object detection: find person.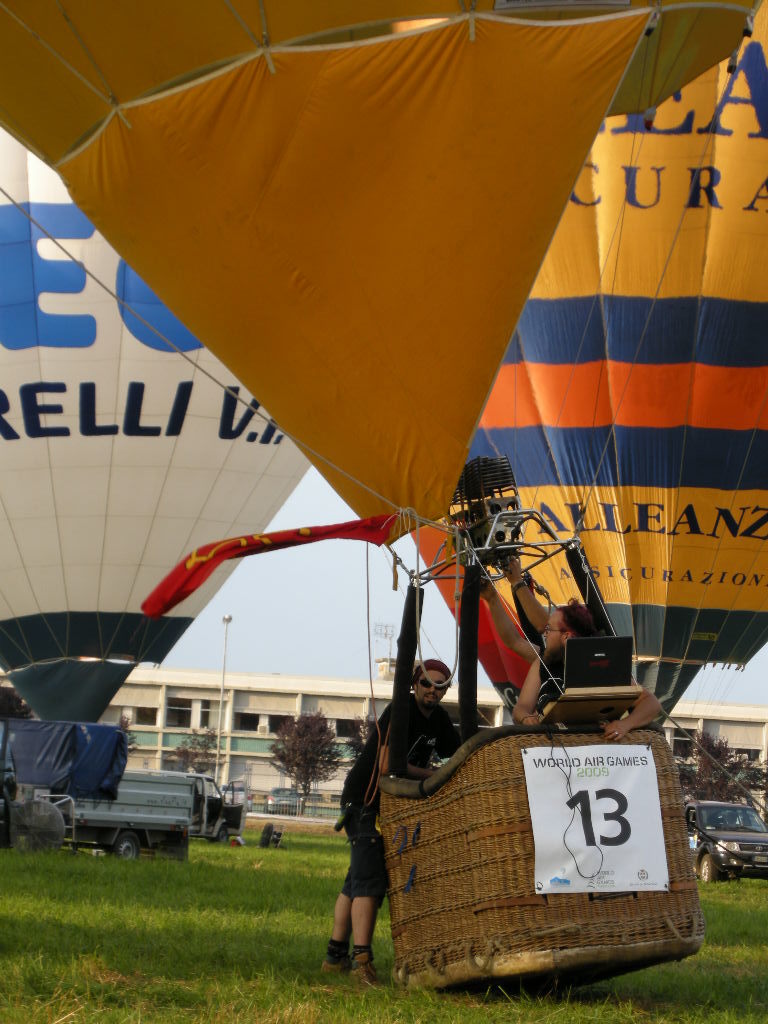
select_region(318, 661, 459, 991).
